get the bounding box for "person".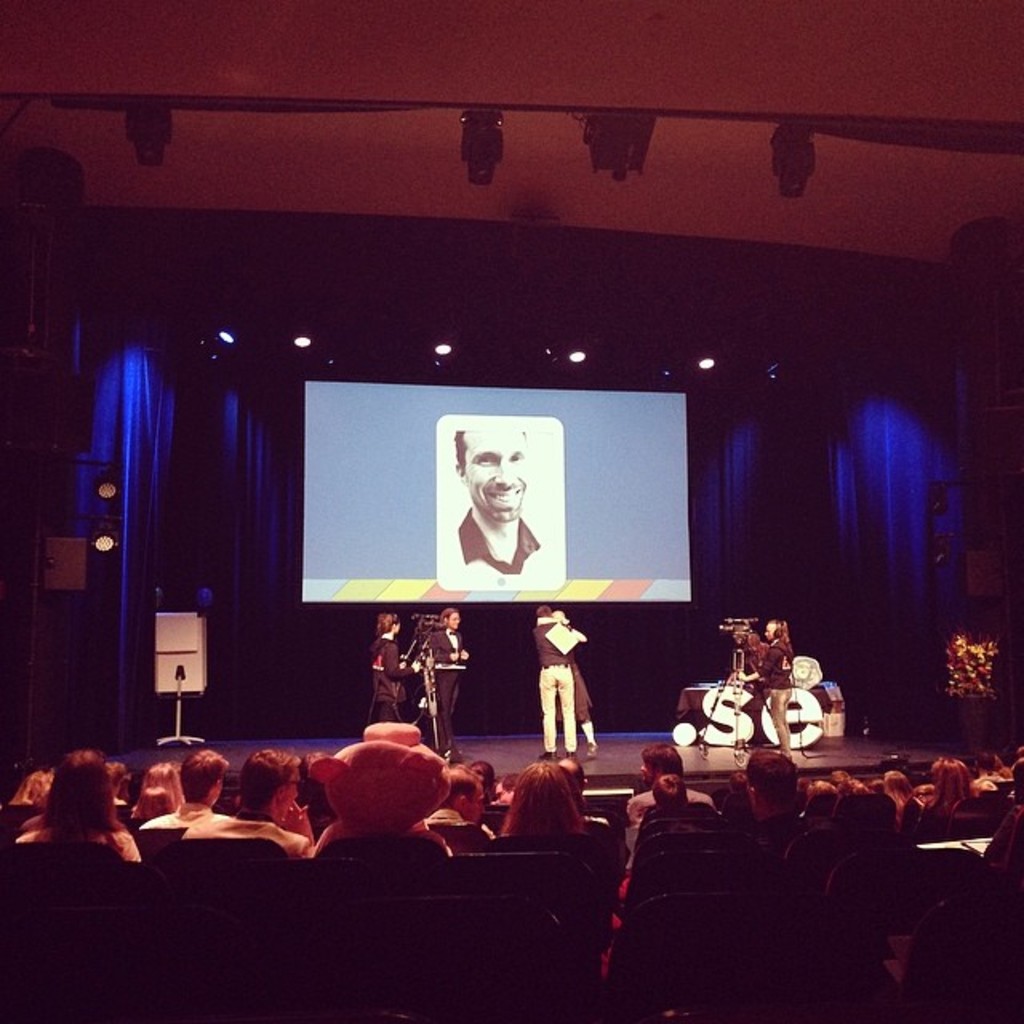
450, 426, 549, 576.
